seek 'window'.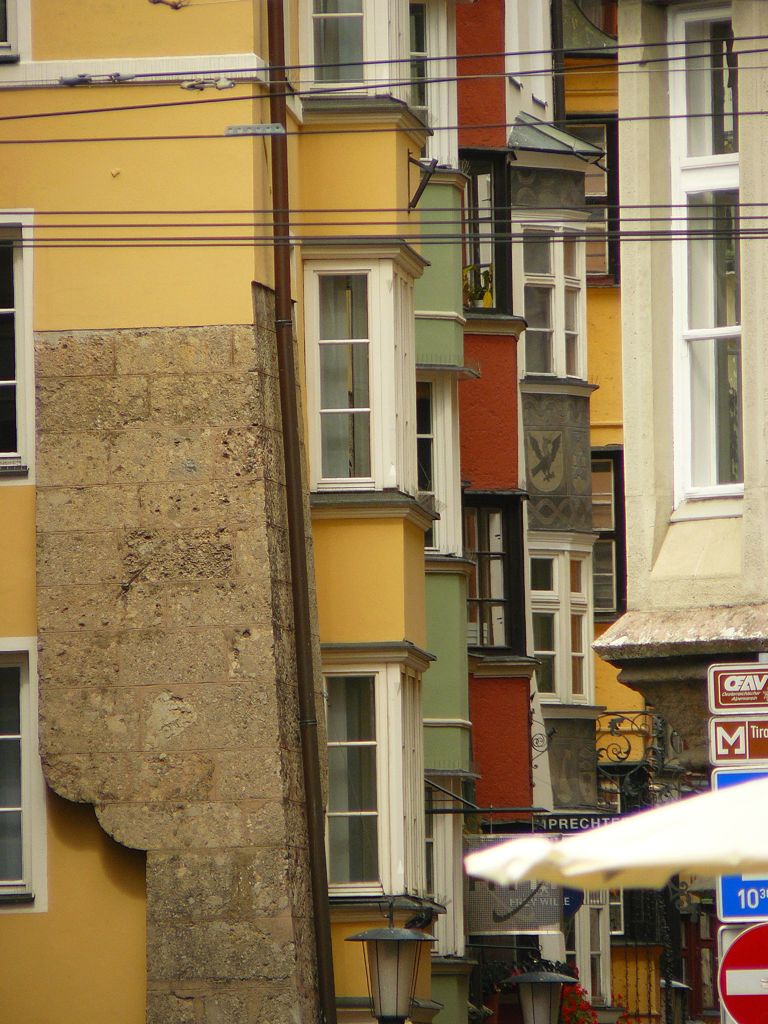
select_region(490, 181, 598, 403).
